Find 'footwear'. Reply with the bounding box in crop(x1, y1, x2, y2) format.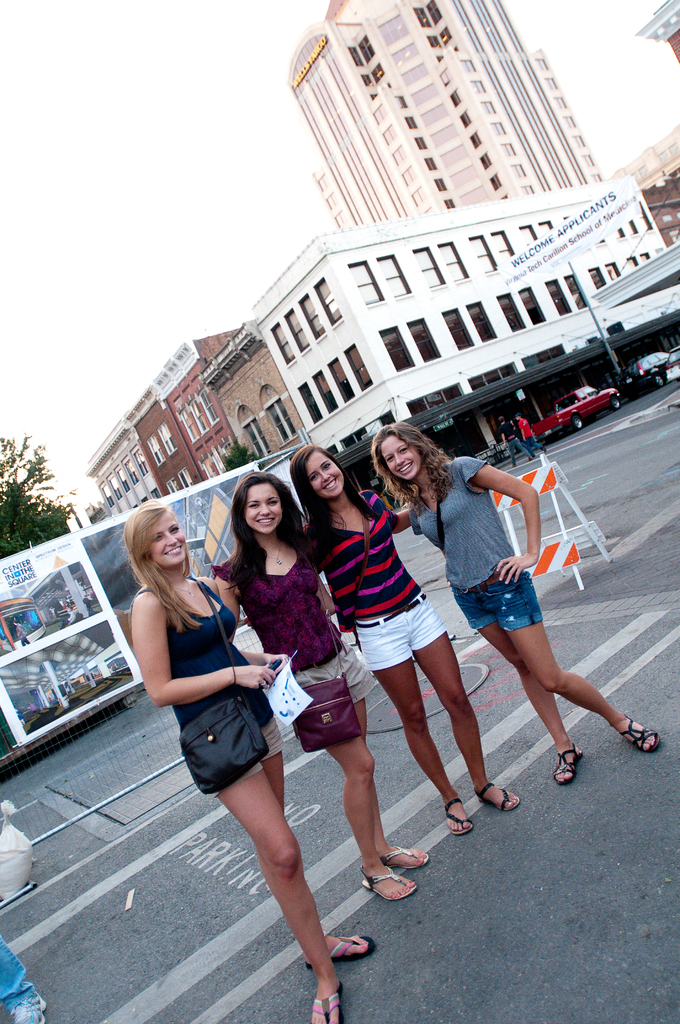
crop(444, 795, 474, 836).
